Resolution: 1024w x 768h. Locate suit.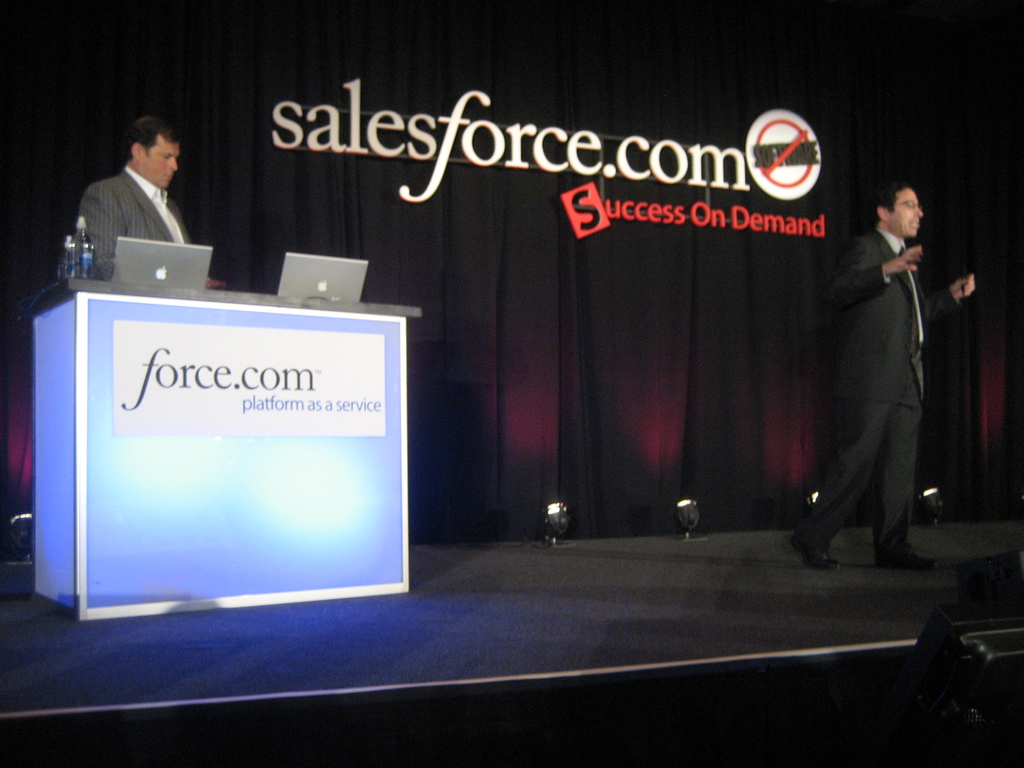
x1=824, y1=178, x2=957, y2=573.
